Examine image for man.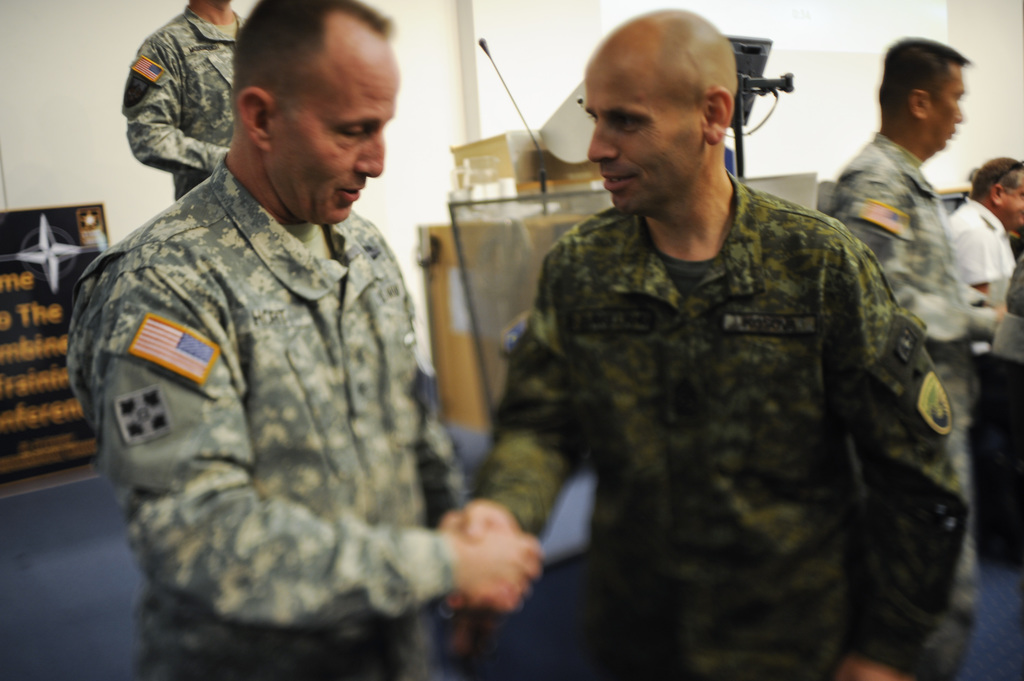
Examination result: (x1=123, y1=0, x2=260, y2=203).
